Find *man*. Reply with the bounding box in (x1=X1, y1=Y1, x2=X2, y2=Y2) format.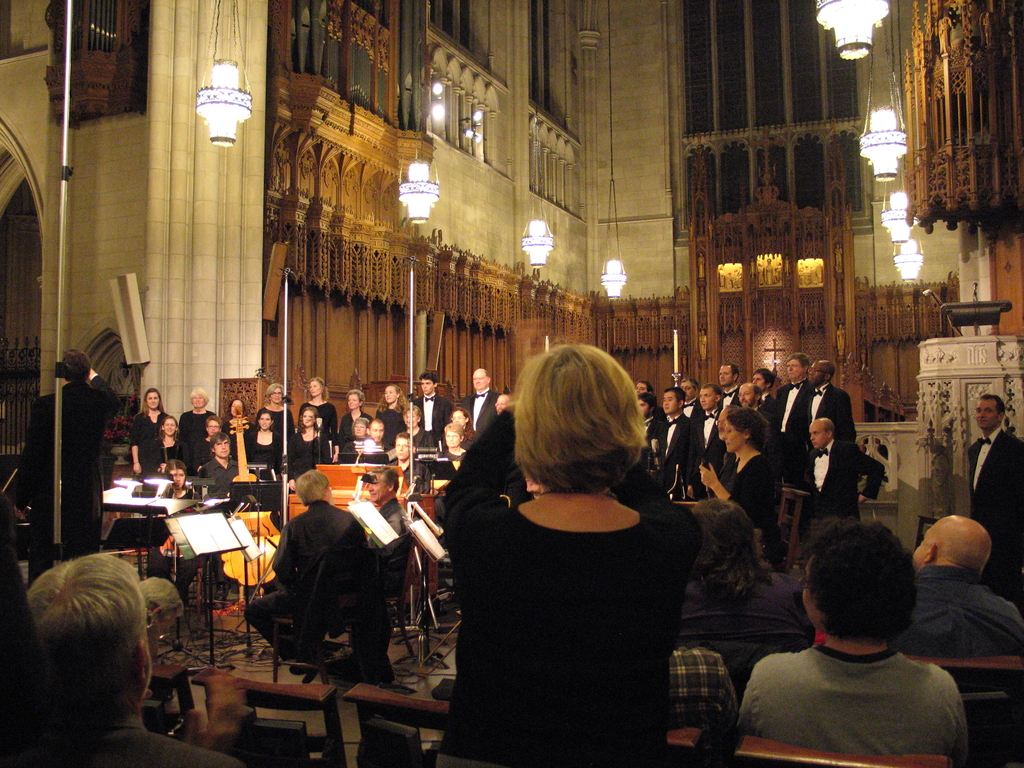
(x1=801, y1=352, x2=866, y2=450).
